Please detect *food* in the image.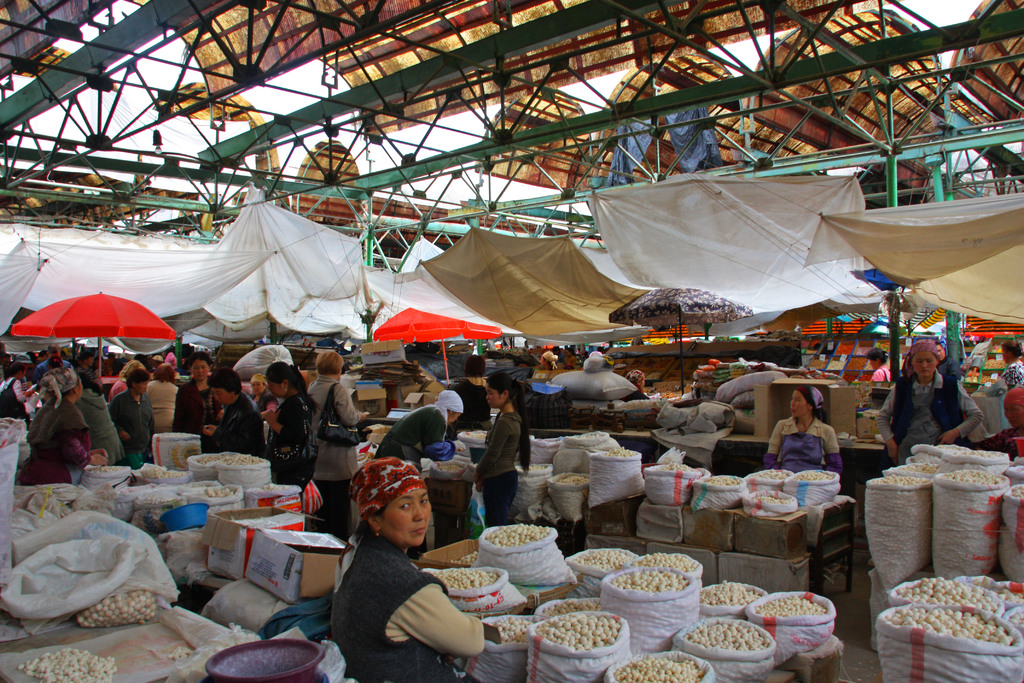
box(753, 591, 825, 616).
